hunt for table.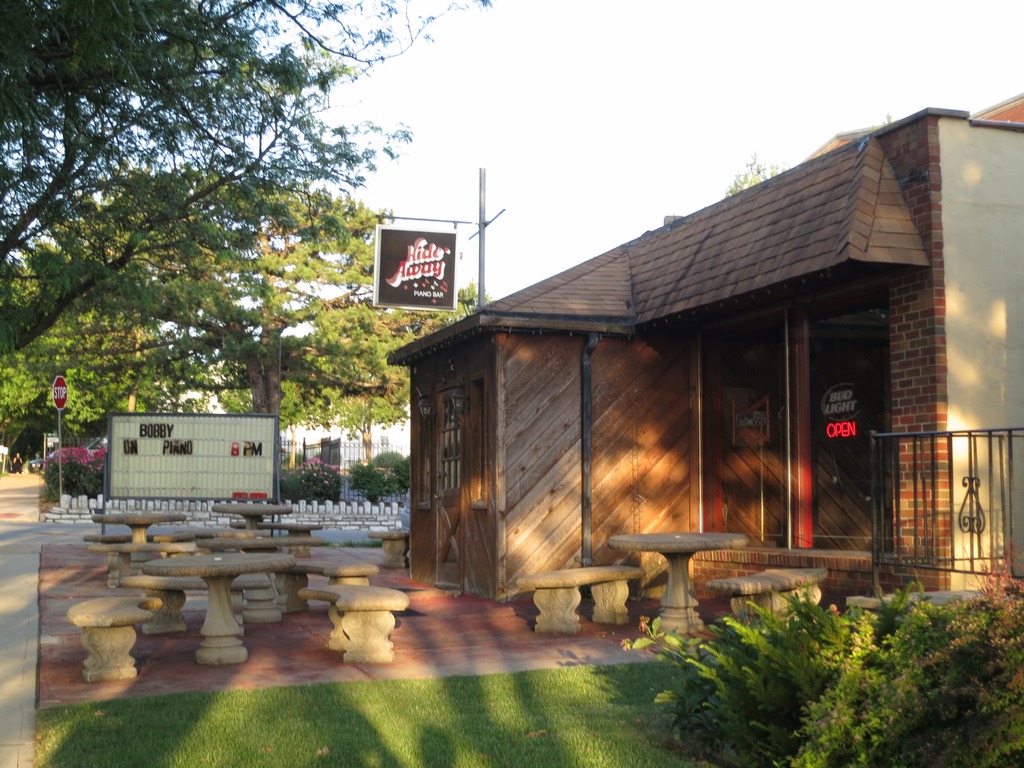
Hunted down at l=95, t=510, r=186, b=545.
